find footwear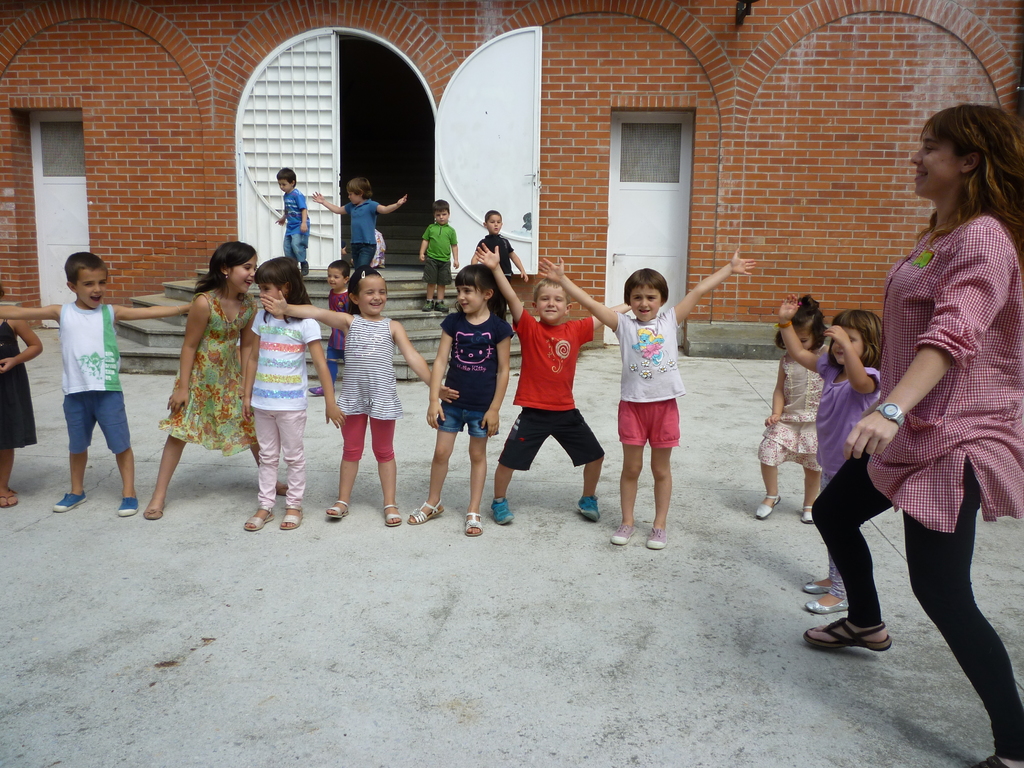
<region>611, 532, 632, 541</region>
